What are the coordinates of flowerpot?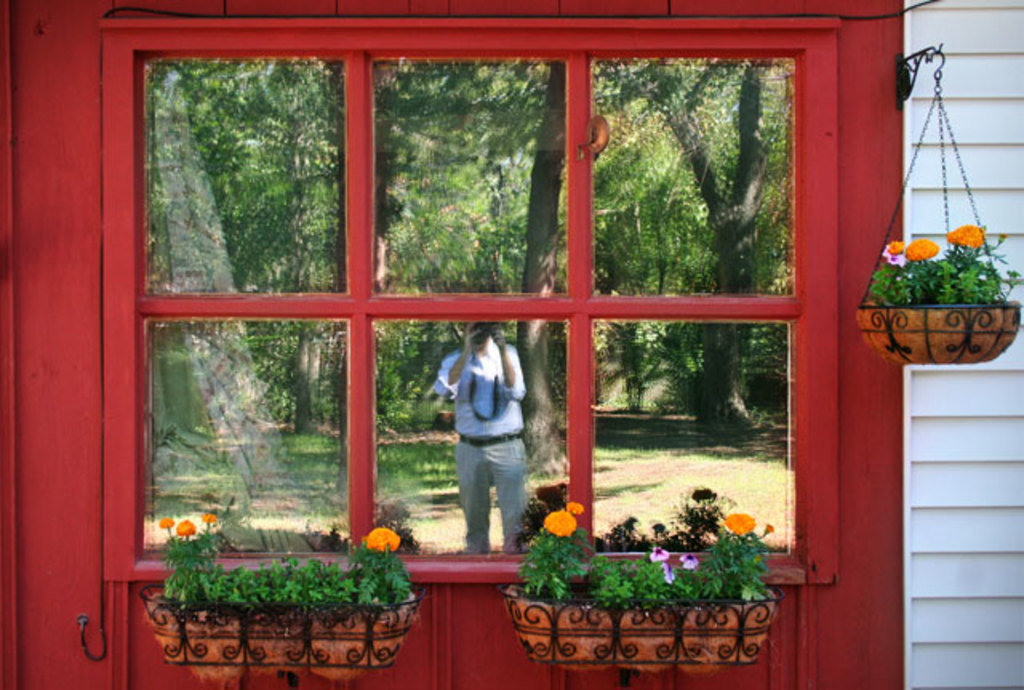
[x1=502, y1=584, x2=776, y2=668].
